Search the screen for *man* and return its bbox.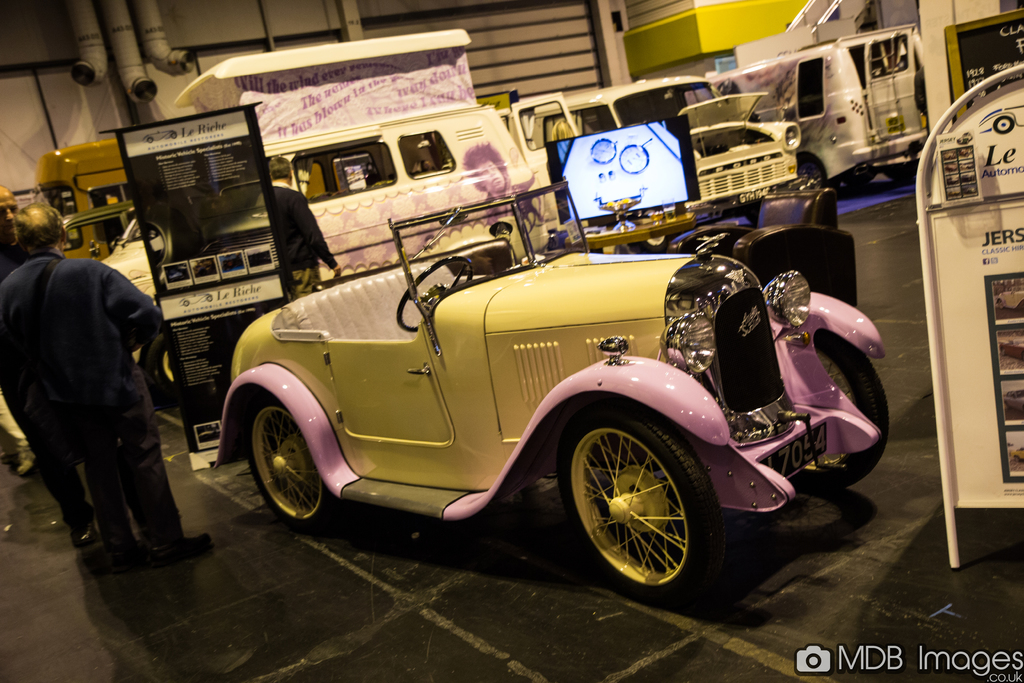
Found: left=462, top=143, right=533, bottom=215.
